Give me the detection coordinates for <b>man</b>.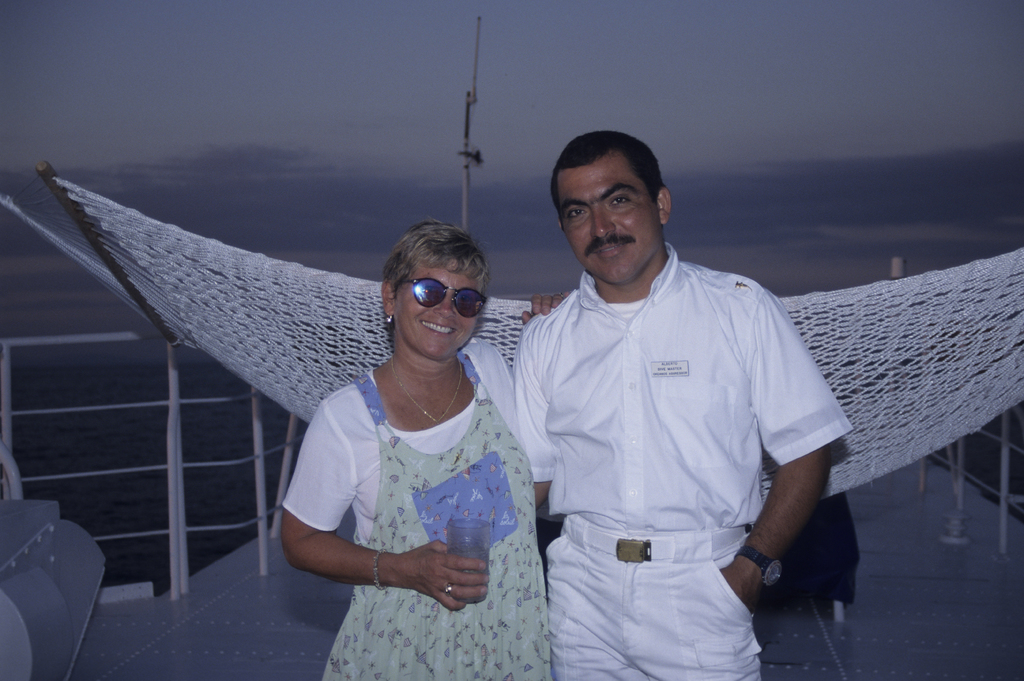
rect(502, 69, 830, 656).
